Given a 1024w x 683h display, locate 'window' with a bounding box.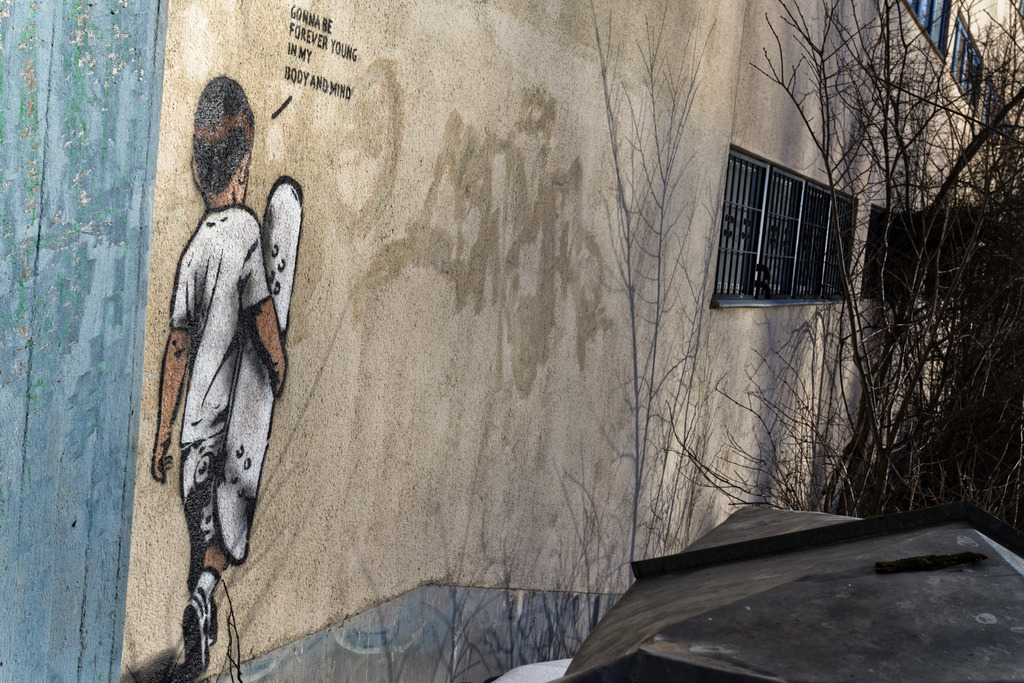
Located: x1=733 y1=135 x2=859 y2=294.
